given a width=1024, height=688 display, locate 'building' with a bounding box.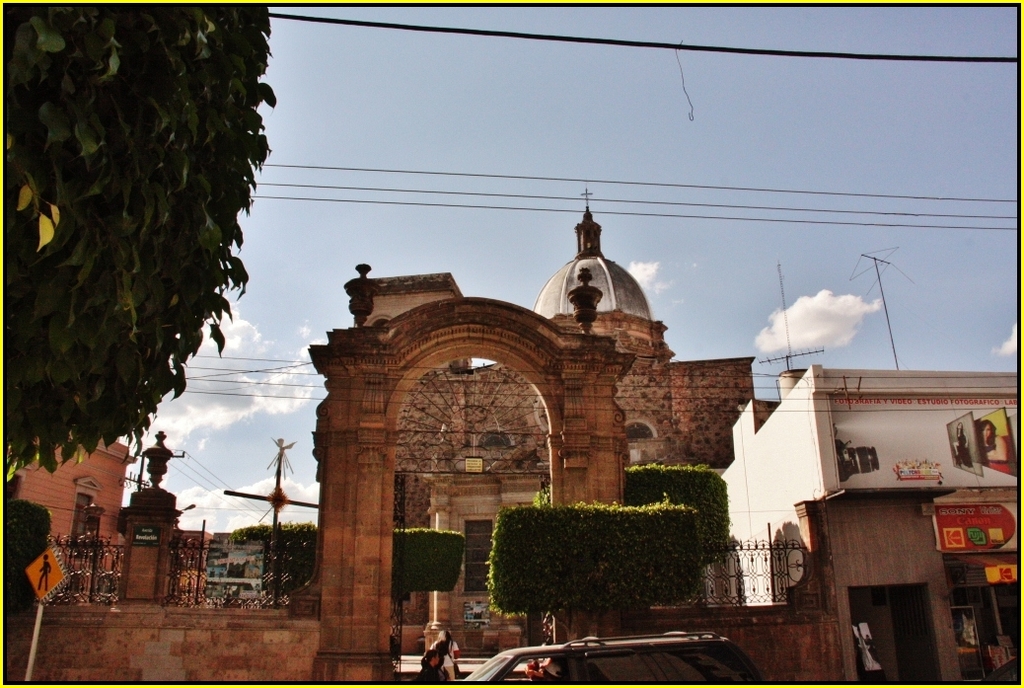
Located: {"x1": 717, "y1": 368, "x2": 1022, "y2": 606}.
